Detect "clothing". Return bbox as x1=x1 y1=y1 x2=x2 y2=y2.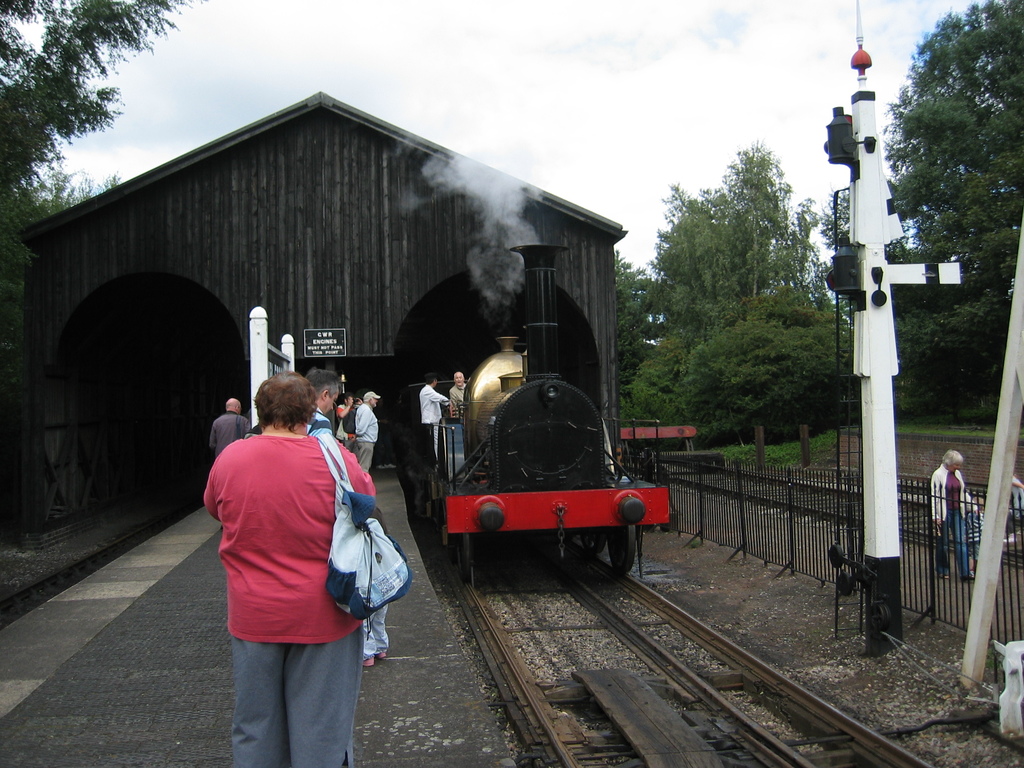
x1=362 y1=604 x2=388 y2=661.
